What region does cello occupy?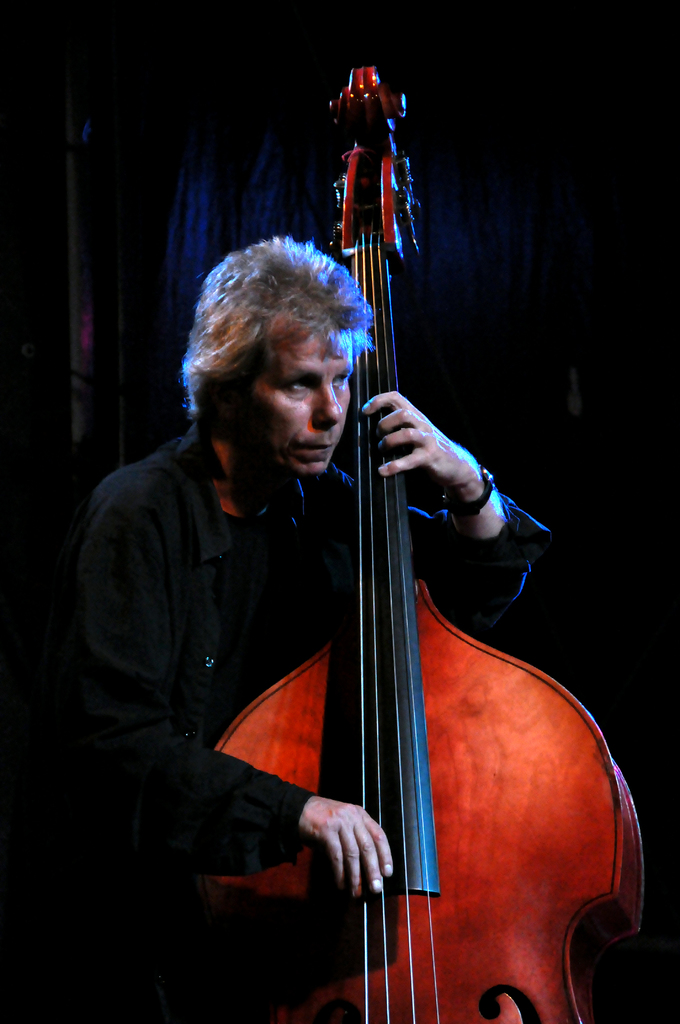
box=[210, 65, 647, 1023].
